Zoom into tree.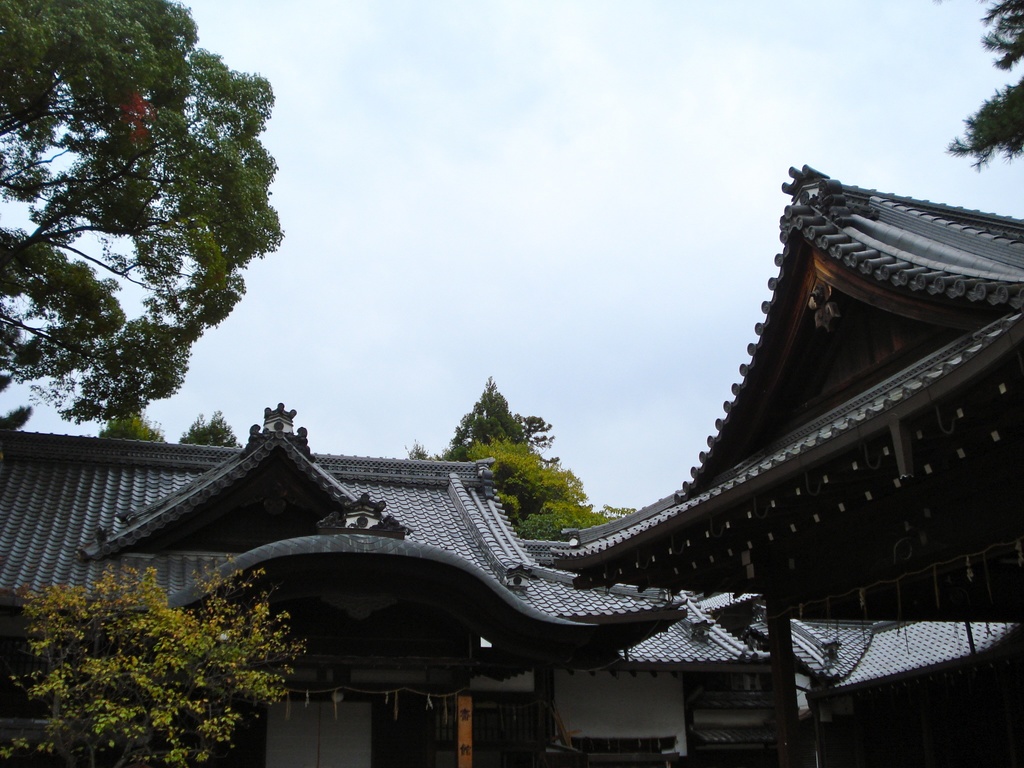
Zoom target: (0, 557, 308, 767).
